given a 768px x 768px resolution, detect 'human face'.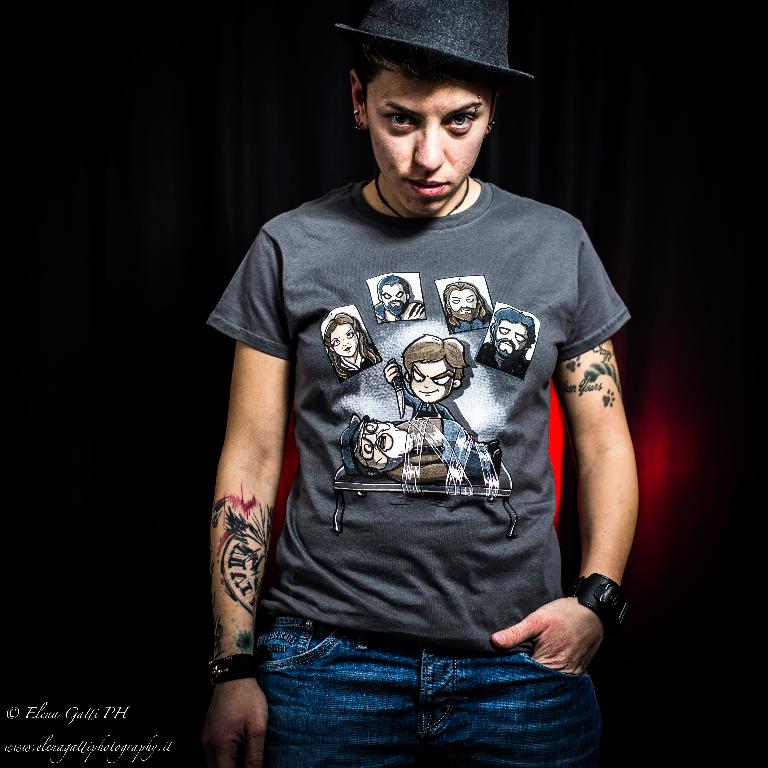
(384, 284, 406, 315).
